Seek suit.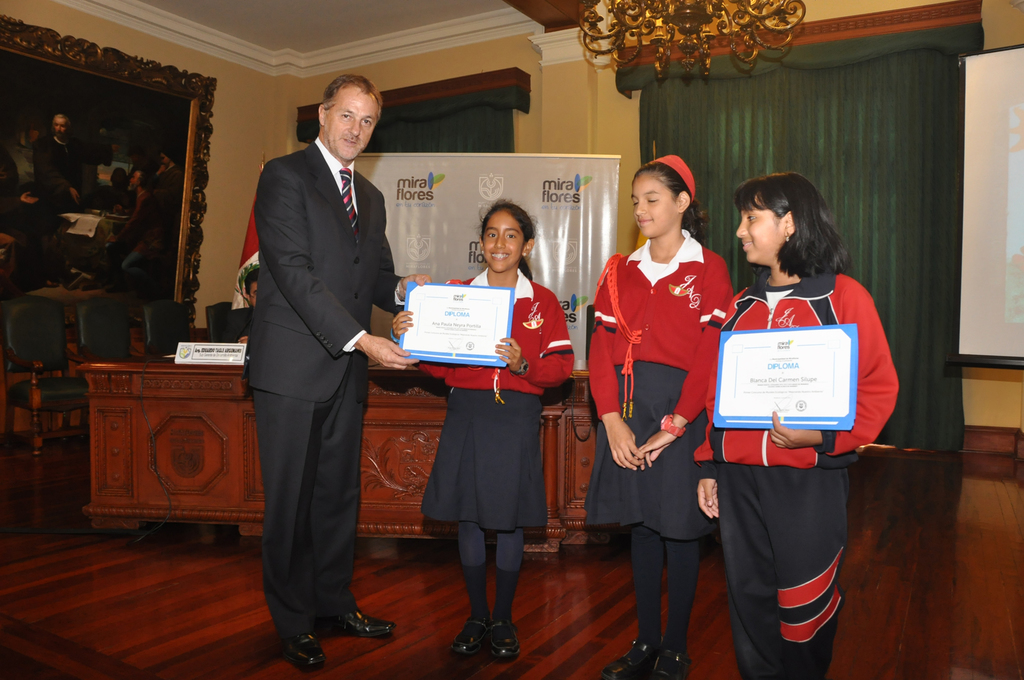
244/165/381/656.
